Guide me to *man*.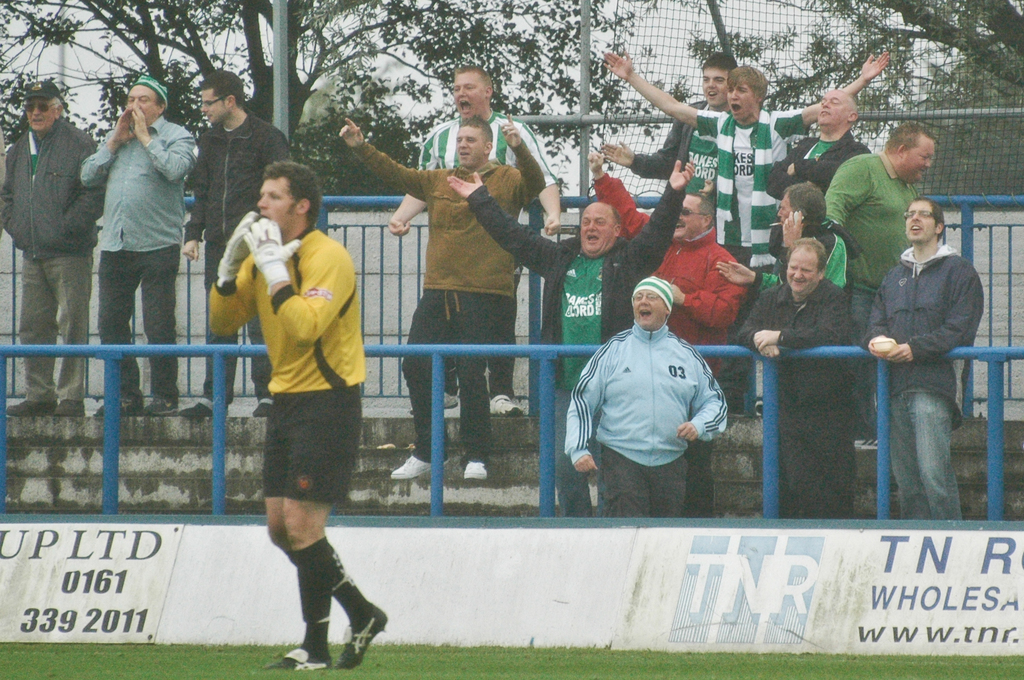
Guidance: (x1=211, y1=150, x2=378, y2=624).
